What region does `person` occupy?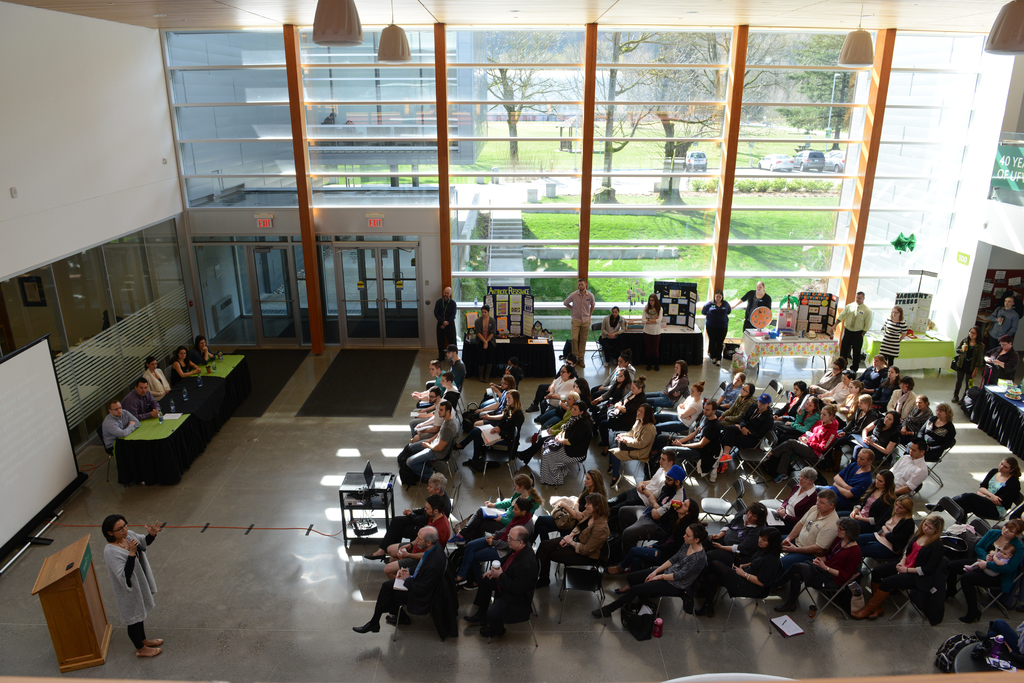
141,358,167,408.
